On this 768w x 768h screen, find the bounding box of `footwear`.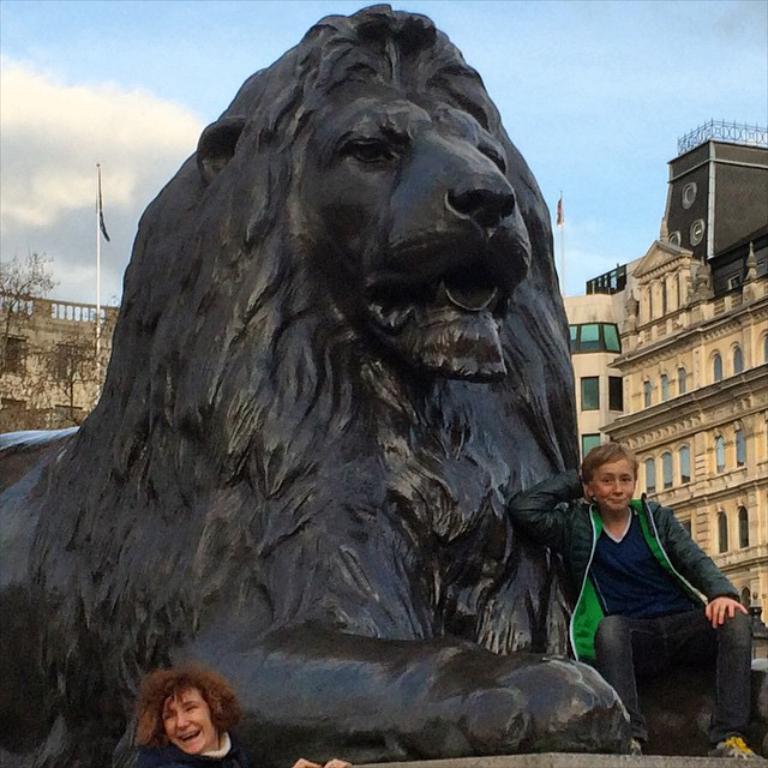
Bounding box: x1=707, y1=737, x2=761, y2=762.
